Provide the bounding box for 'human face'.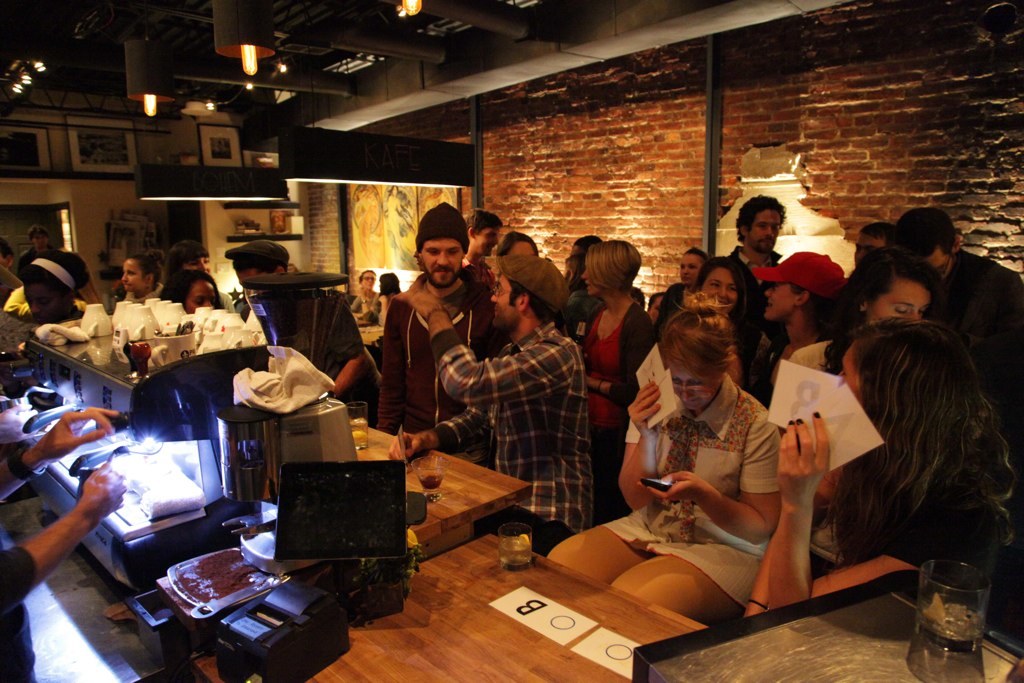
x1=852 y1=235 x2=882 y2=264.
